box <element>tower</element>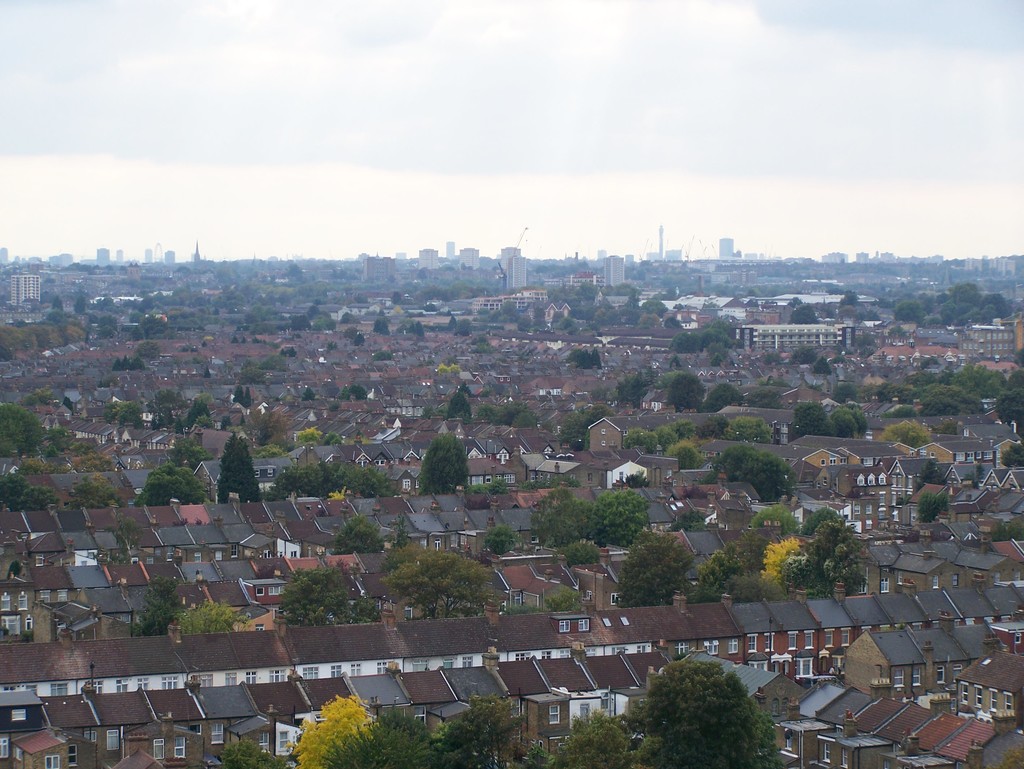
(5, 264, 47, 314)
